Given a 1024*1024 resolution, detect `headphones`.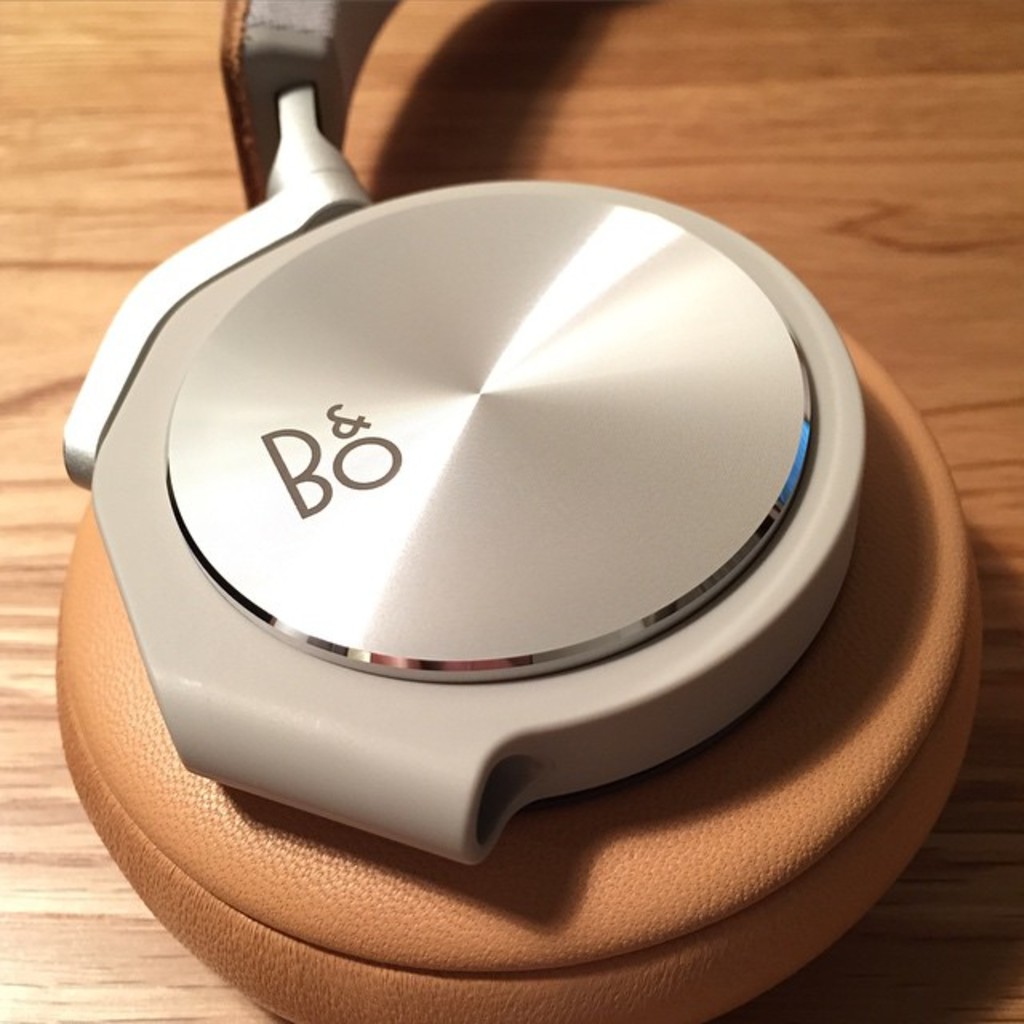
(50, 0, 987, 1022).
